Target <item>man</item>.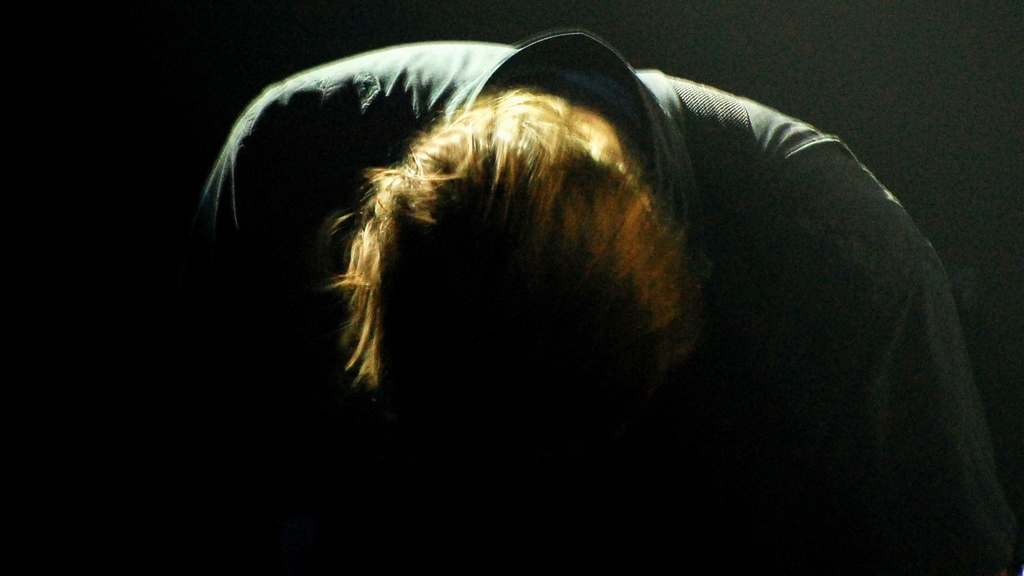
Target region: (211, 10, 1013, 552).
